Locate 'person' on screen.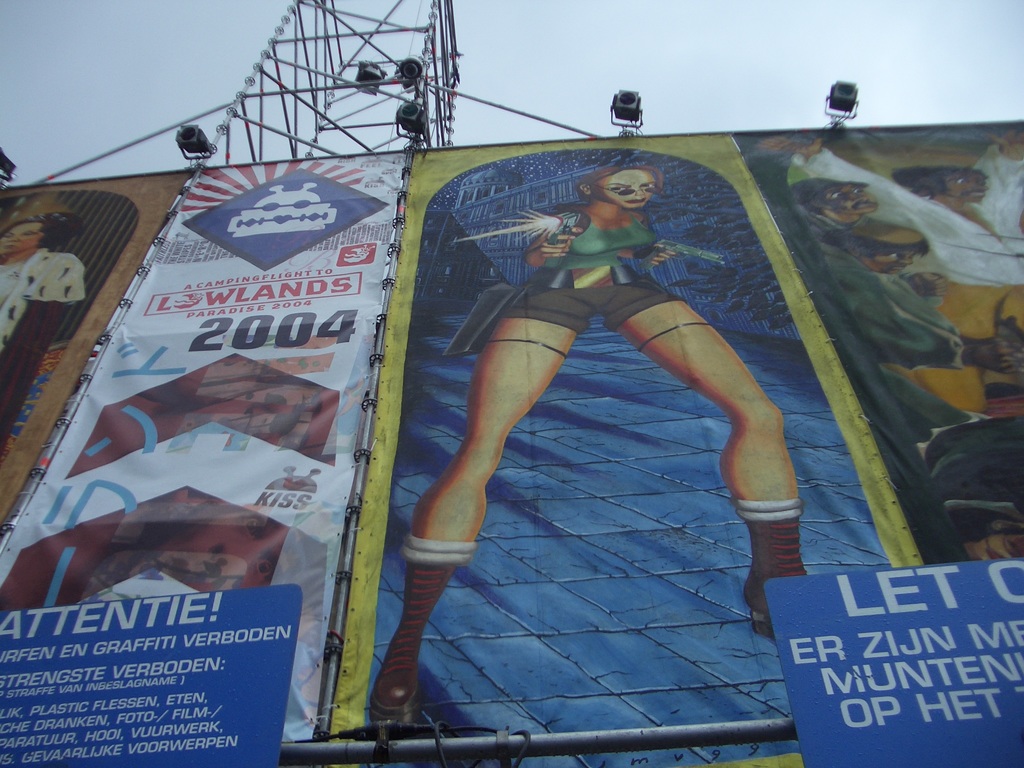
On screen at <region>332, 113, 858, 739</region>.
